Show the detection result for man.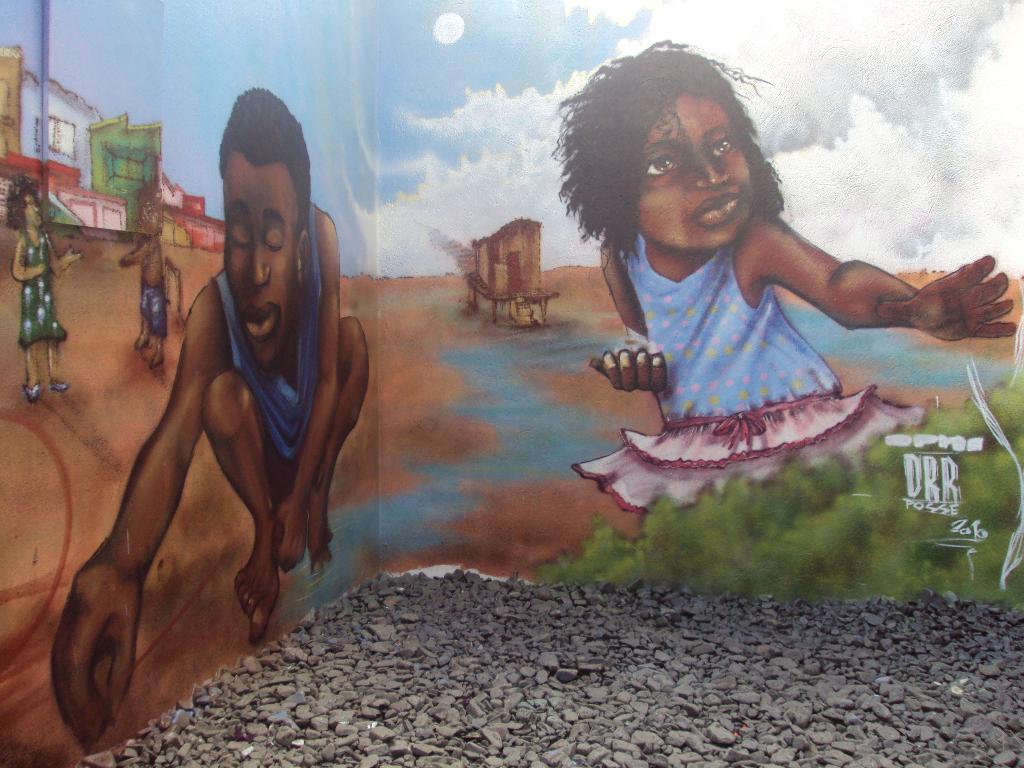
locate(42, 80, 374, 749).
